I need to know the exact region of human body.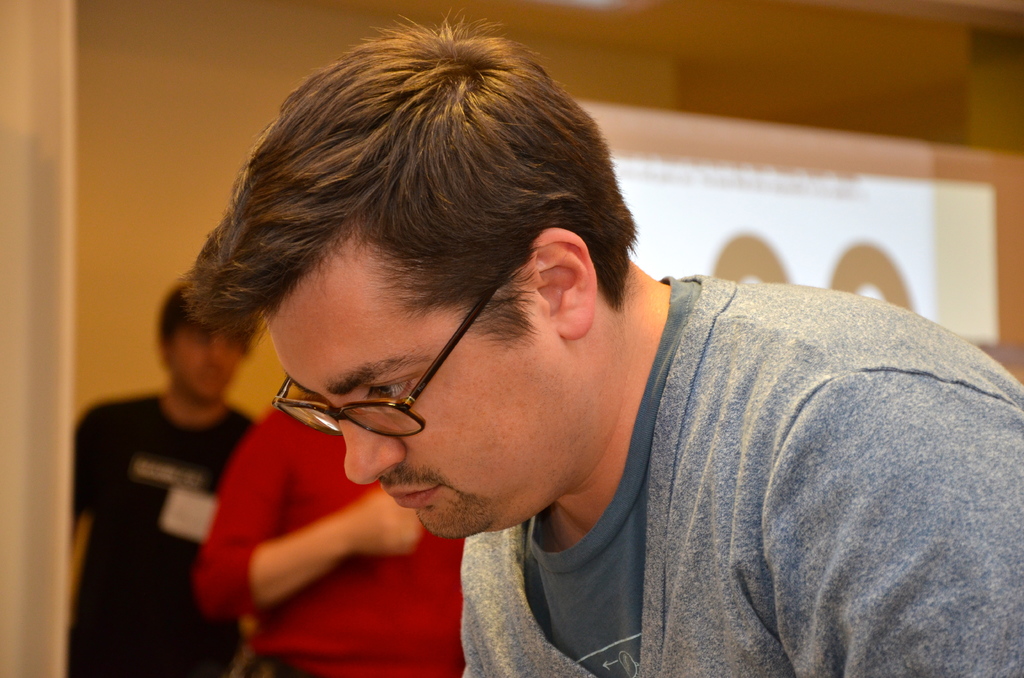
Region: 74,264,266,677.
